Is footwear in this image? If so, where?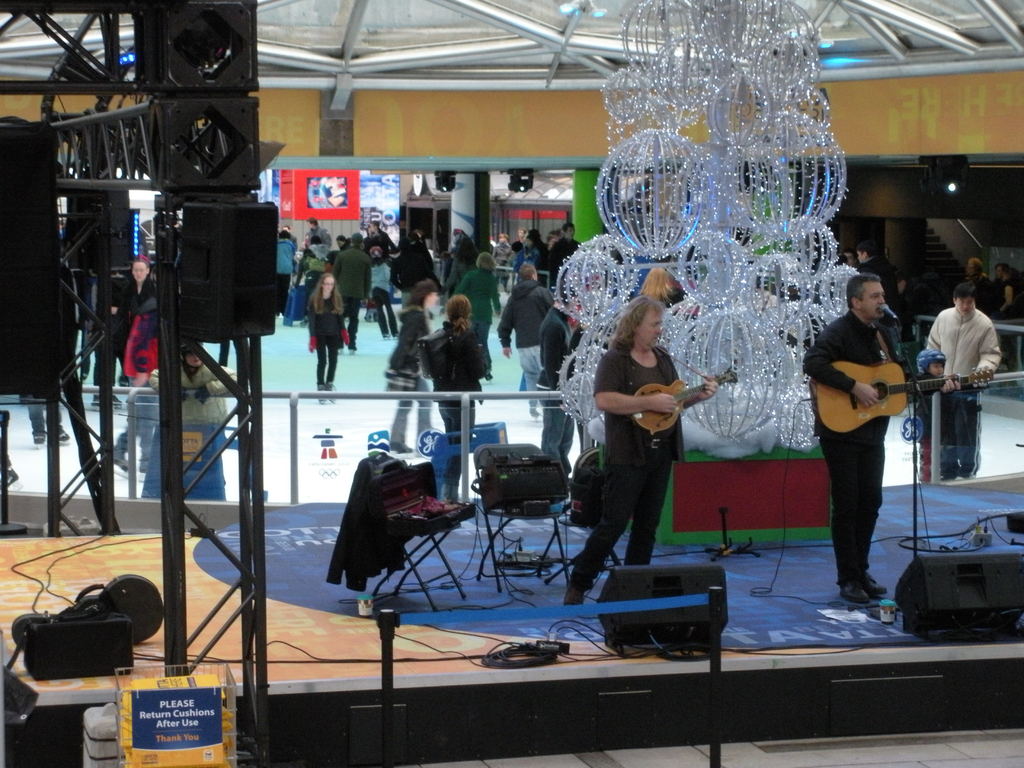
Yes, at bbox=[313, 382, 333, 401].
